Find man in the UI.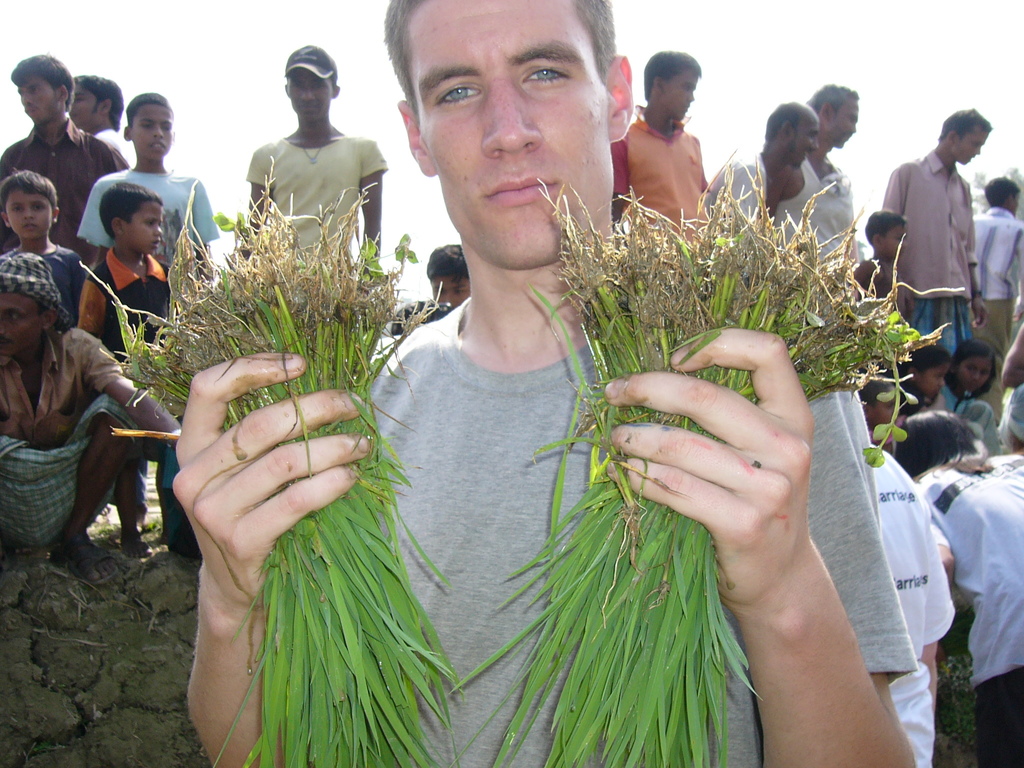
UI element at [x1=227, y1=35, x2=406, y2=351].
